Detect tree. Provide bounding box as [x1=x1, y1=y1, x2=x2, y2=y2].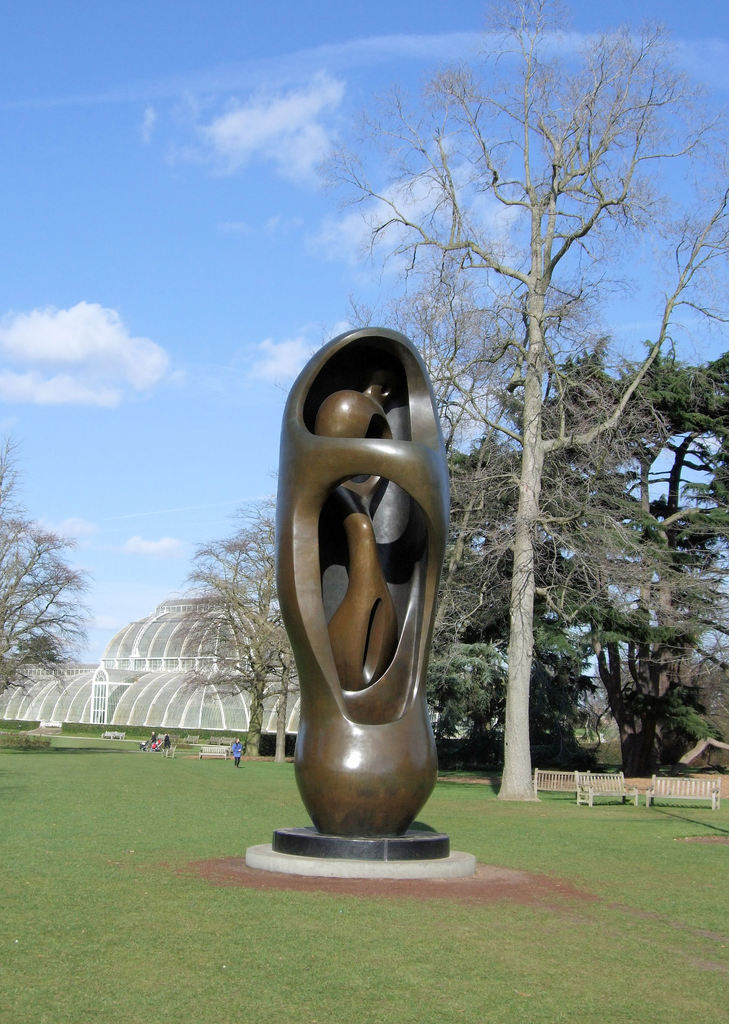
[x1=0, y1=426, x2=97, y2=701].
